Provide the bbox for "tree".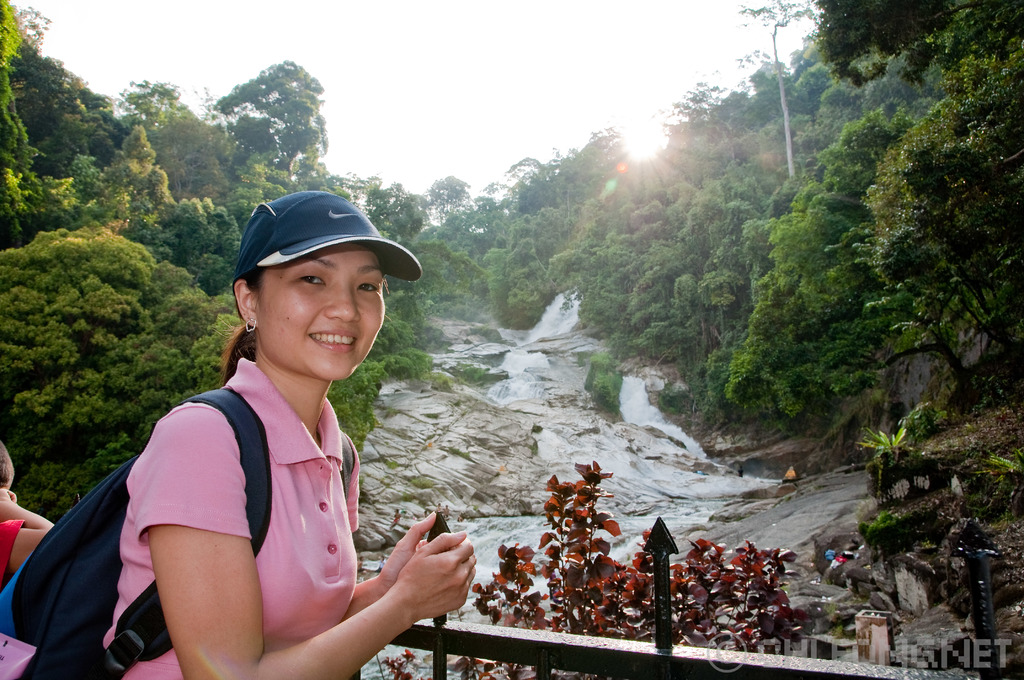
0,222,192,450.
